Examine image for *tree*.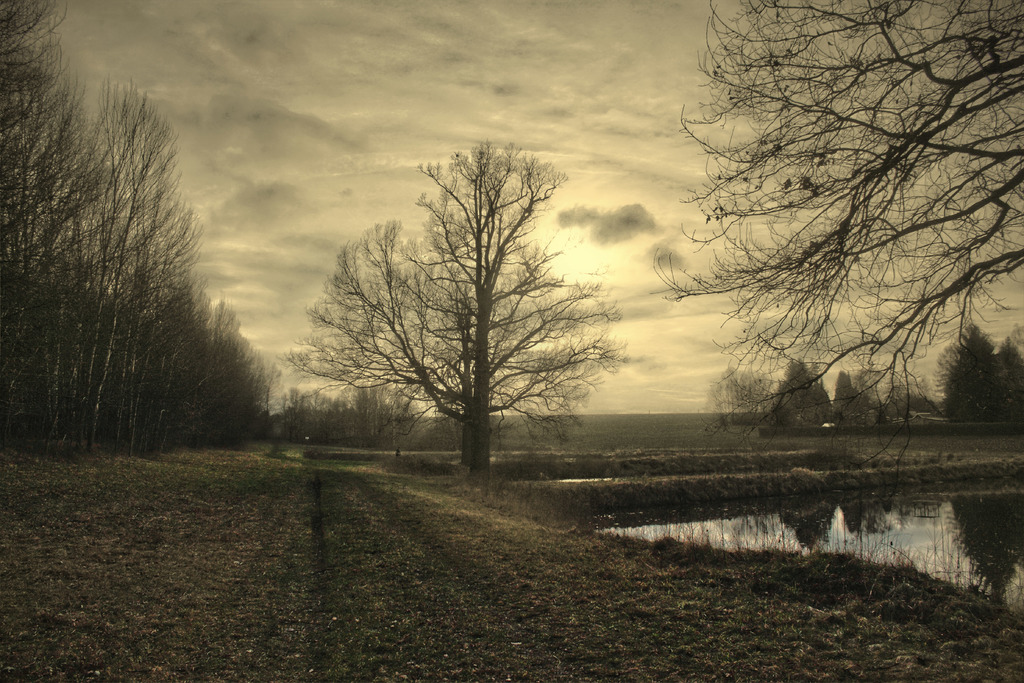
Examination result: {"x1": 761, "y1": 393, "x2": 797, "y2": 424}.
